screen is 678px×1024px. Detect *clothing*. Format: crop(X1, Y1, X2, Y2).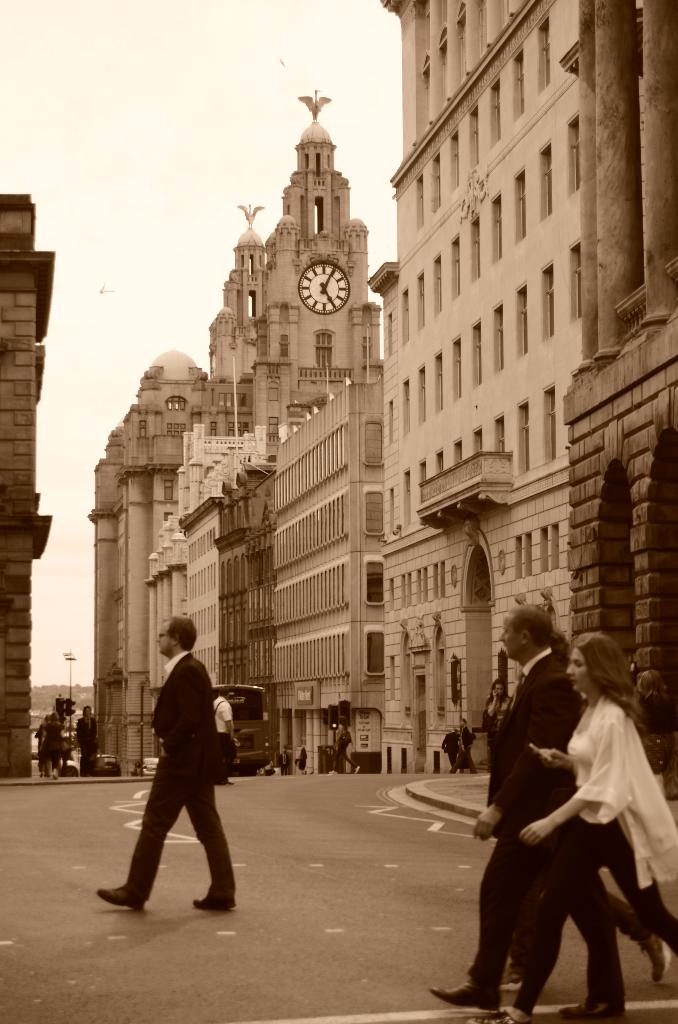
crop(472, 691, 501, 718).
